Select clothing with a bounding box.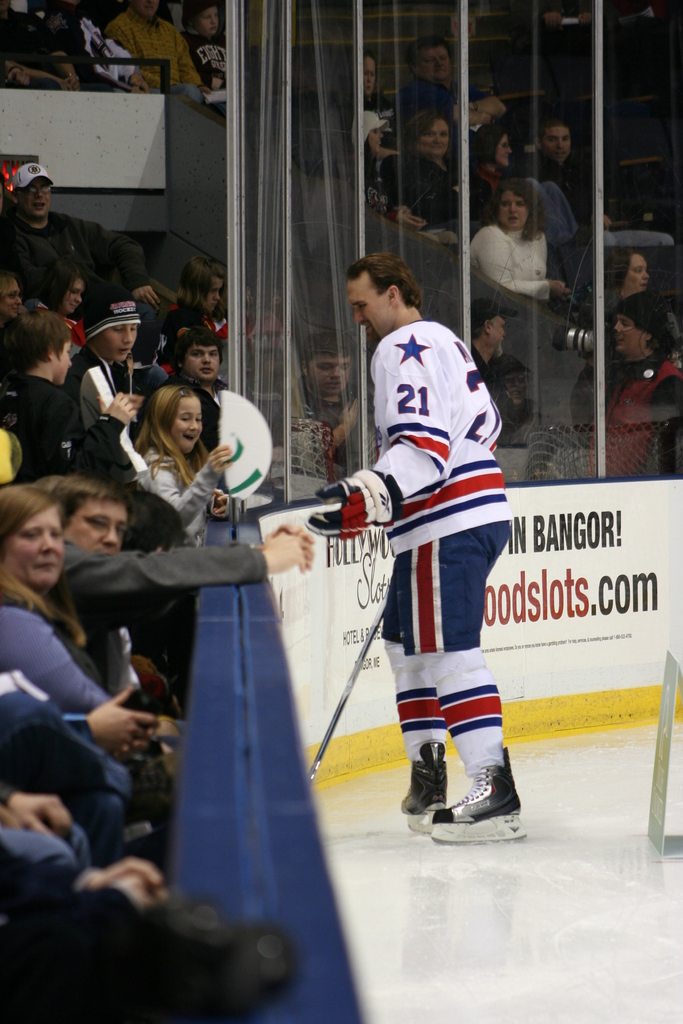
crop(179, 300, 233, 344).
